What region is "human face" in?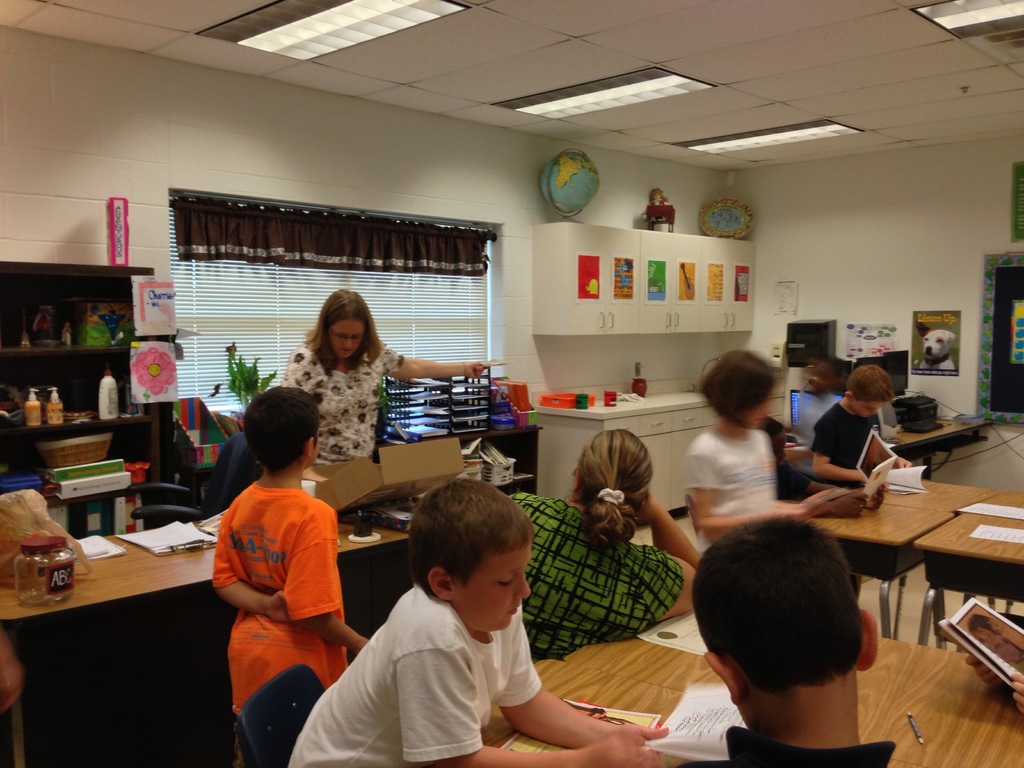
453 543 530 630.
